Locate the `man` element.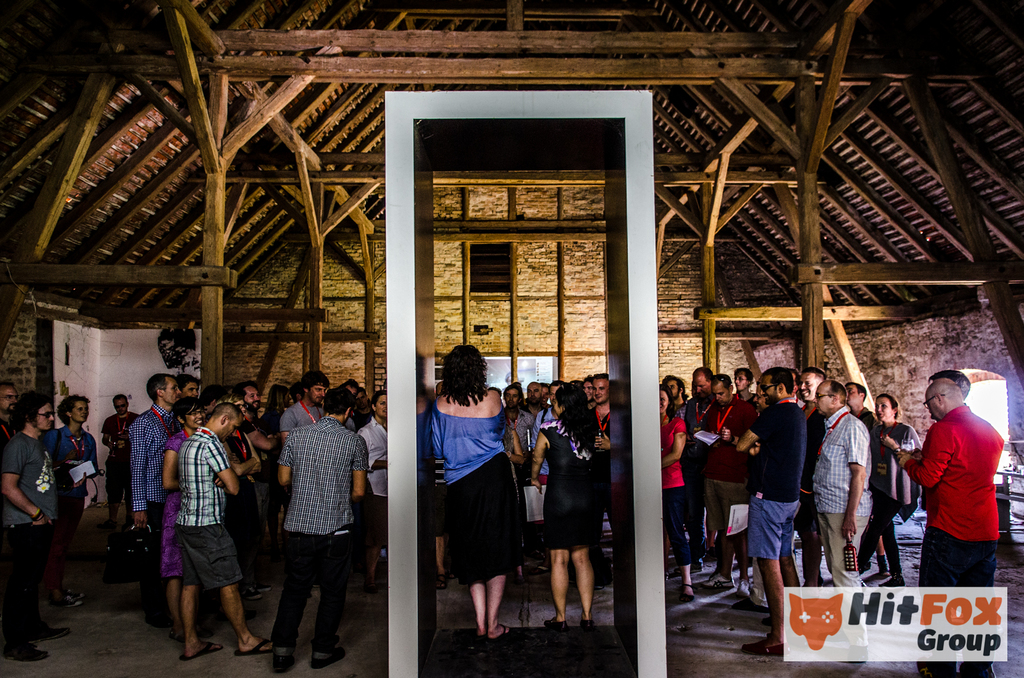
Element bbox: box=[501, 377, 534, 475].
